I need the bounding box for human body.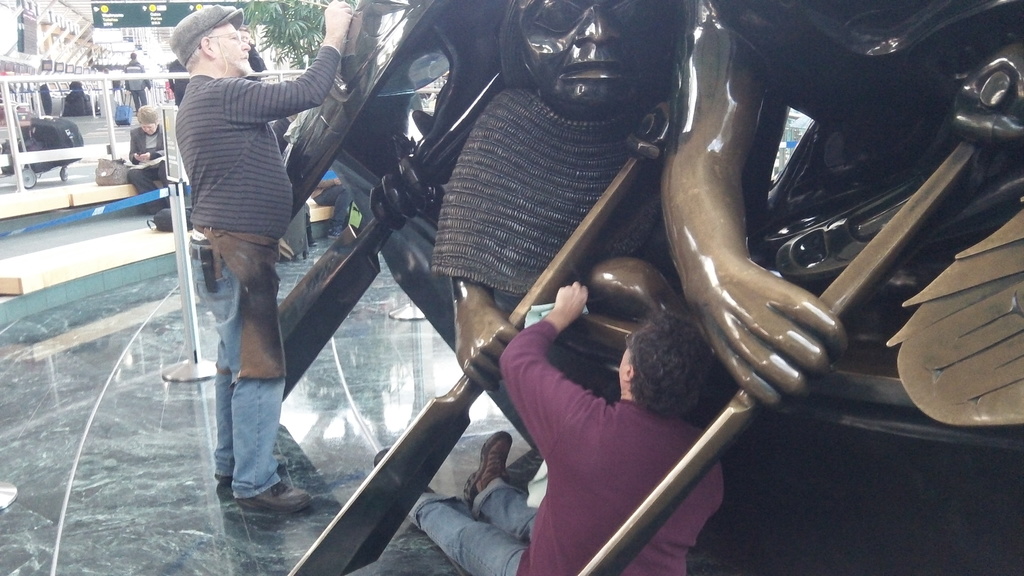
Here it is: select_region(59, 92, 93, 120).
